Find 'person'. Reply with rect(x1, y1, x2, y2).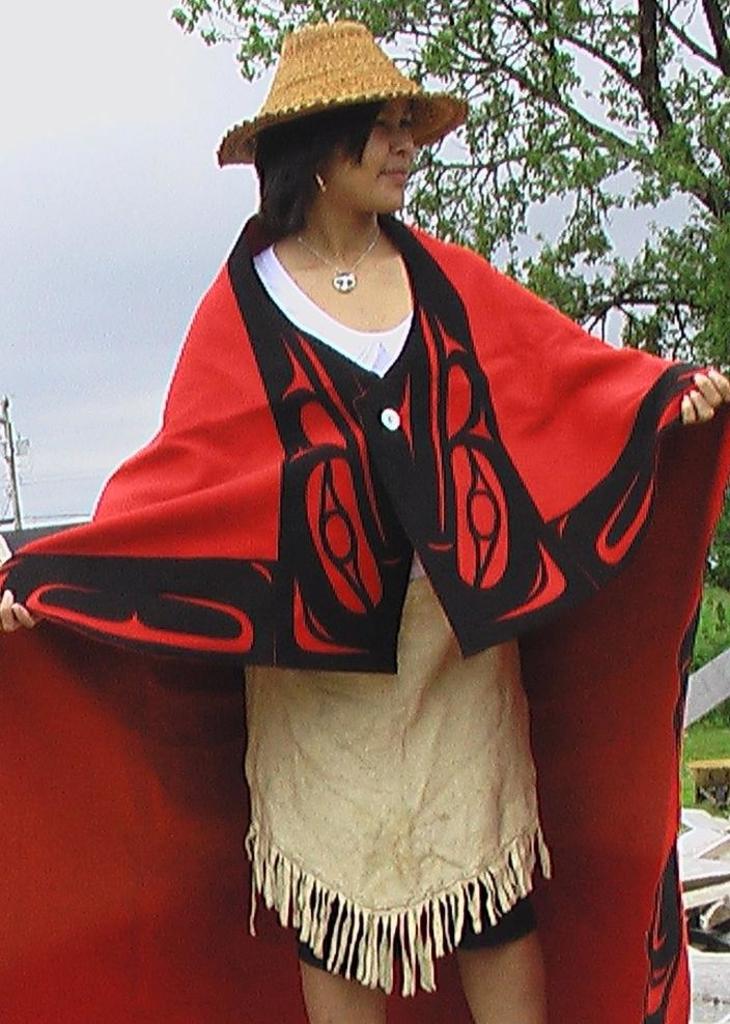
rect(0, 22, 729, 1023).
